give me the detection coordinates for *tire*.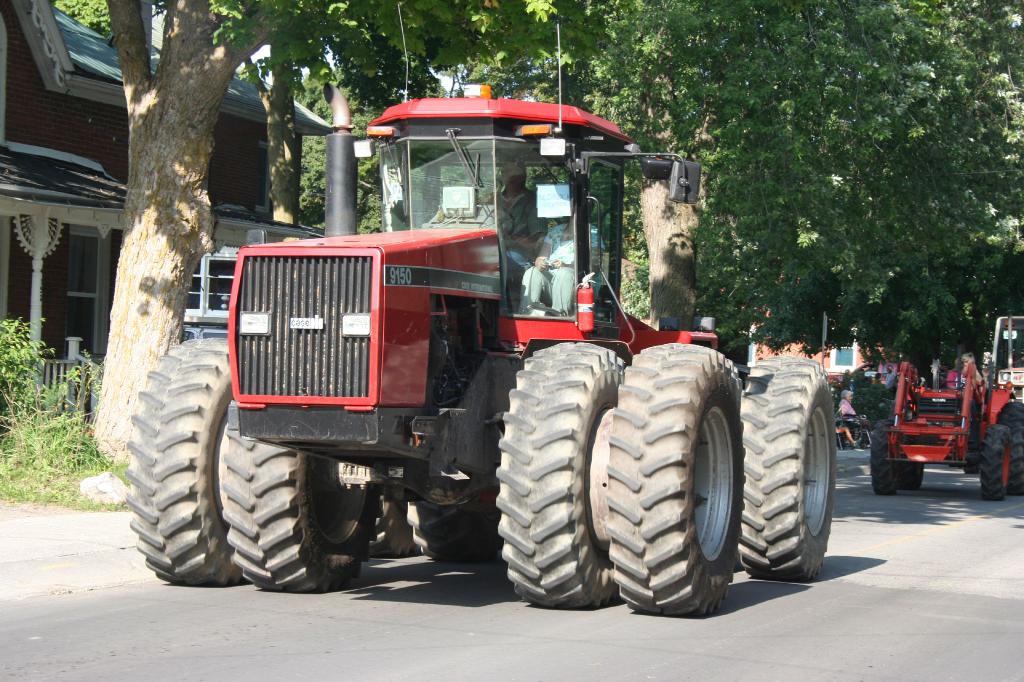
<bbox>125, 335, 236, 587</bbox>.
